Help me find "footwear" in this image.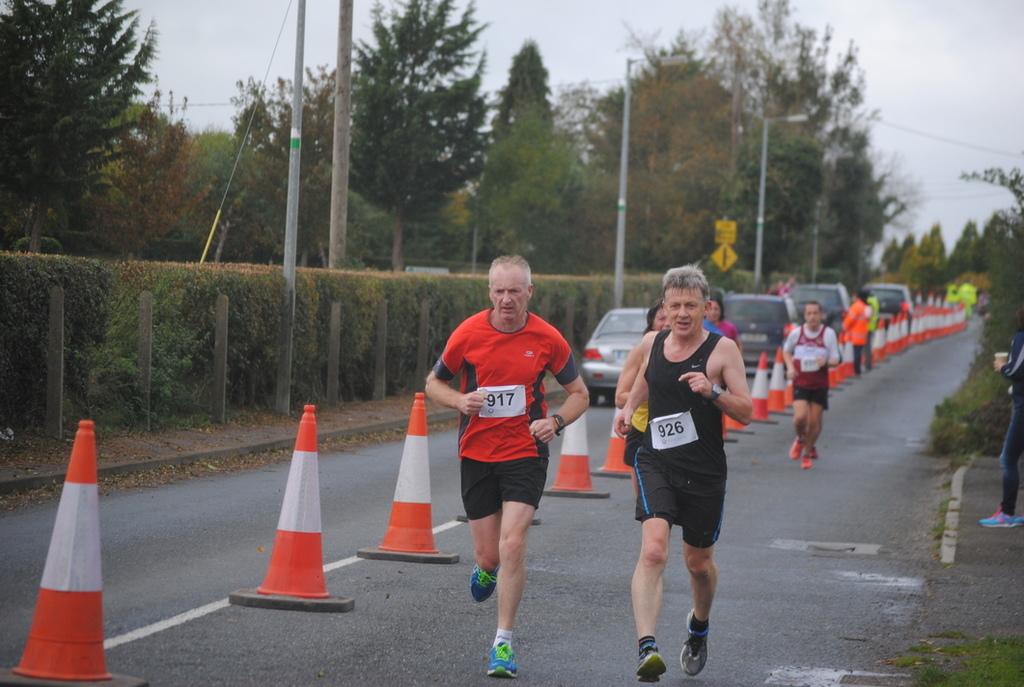
Found it: <region>487, 632, 512, 673</region>.
